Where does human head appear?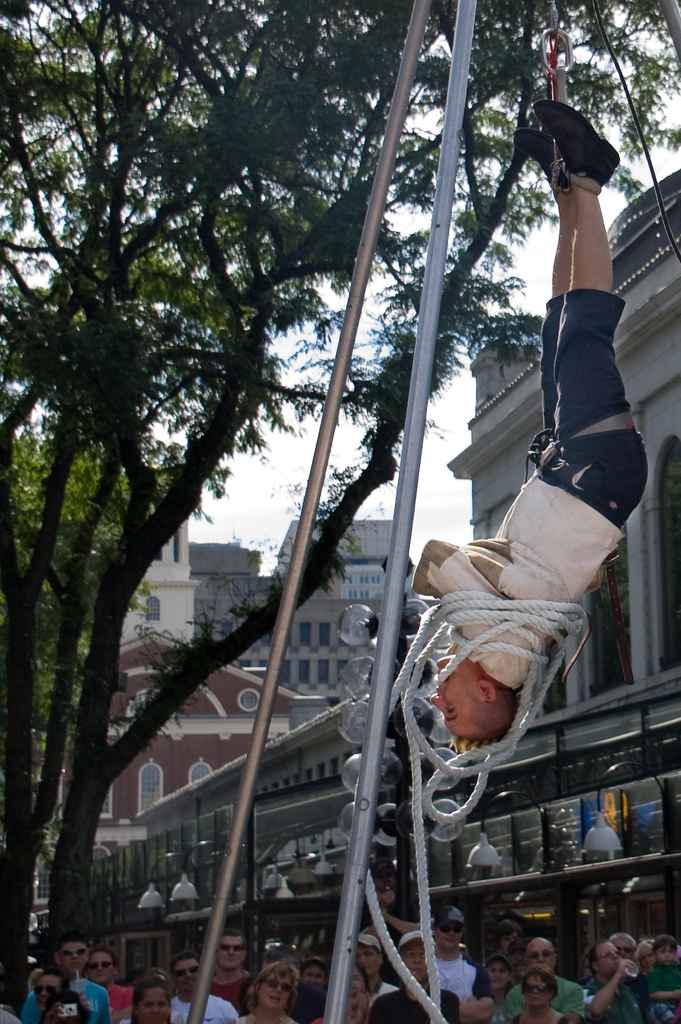
Appears at [x1=216, y1=934, x2=247, y2=972].
